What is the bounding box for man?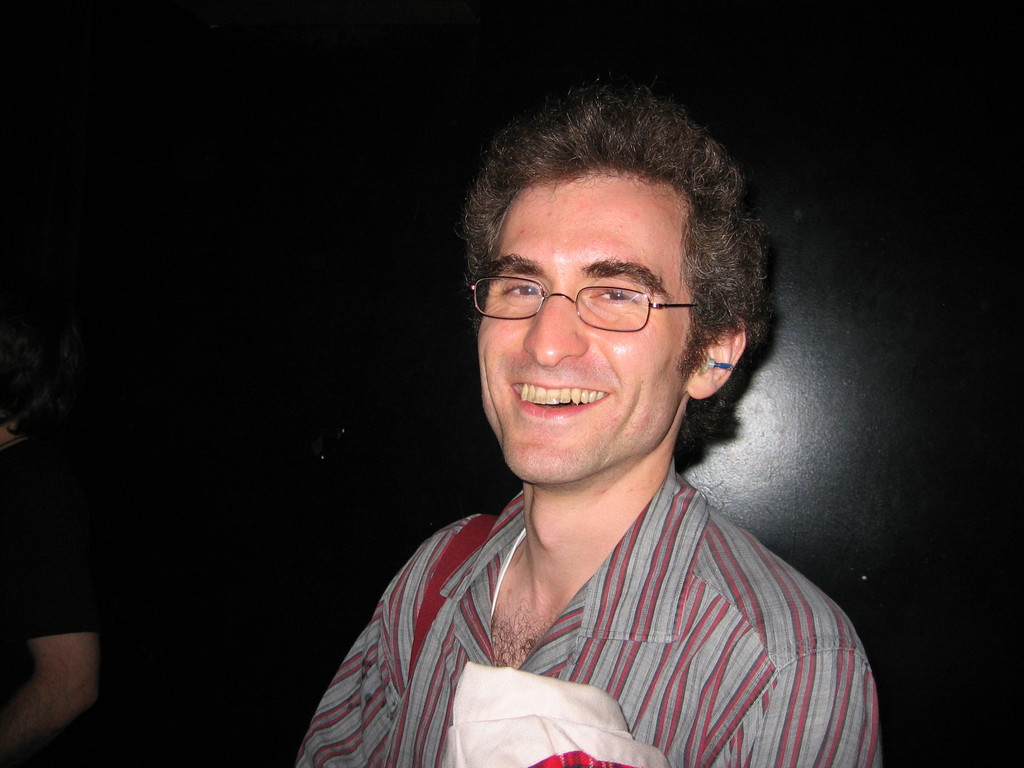
<bbox>265, 88, 897, 751</bbox>.
